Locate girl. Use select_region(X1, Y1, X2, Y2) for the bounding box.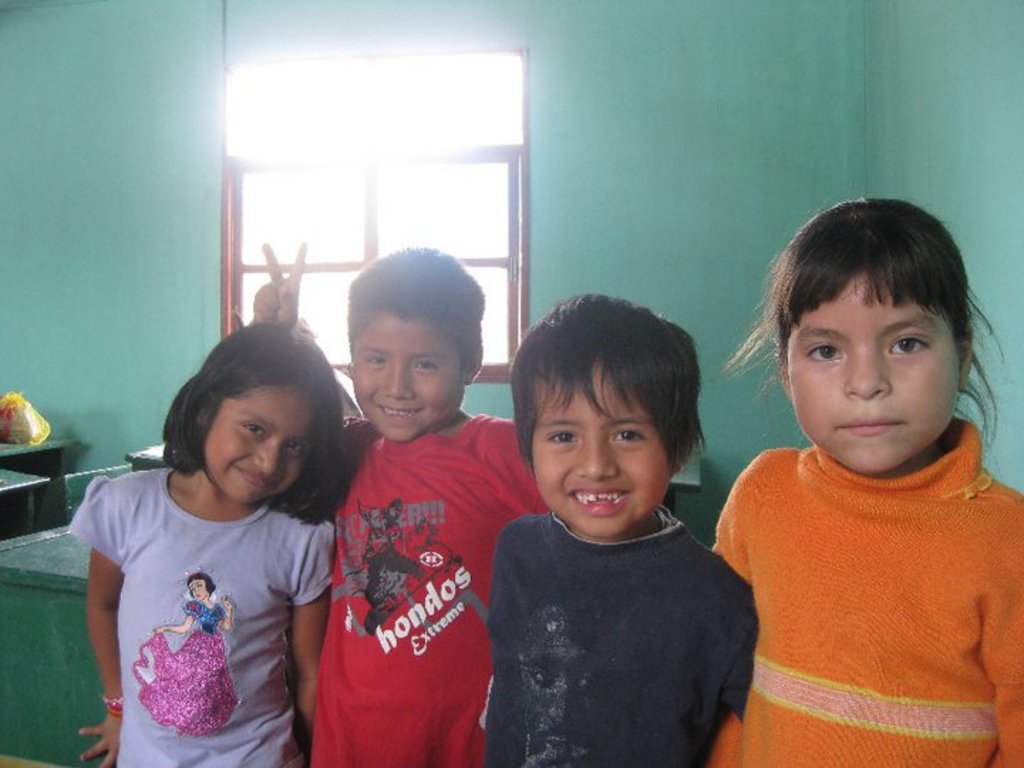
select_region(715, 196, 1023, 767).
